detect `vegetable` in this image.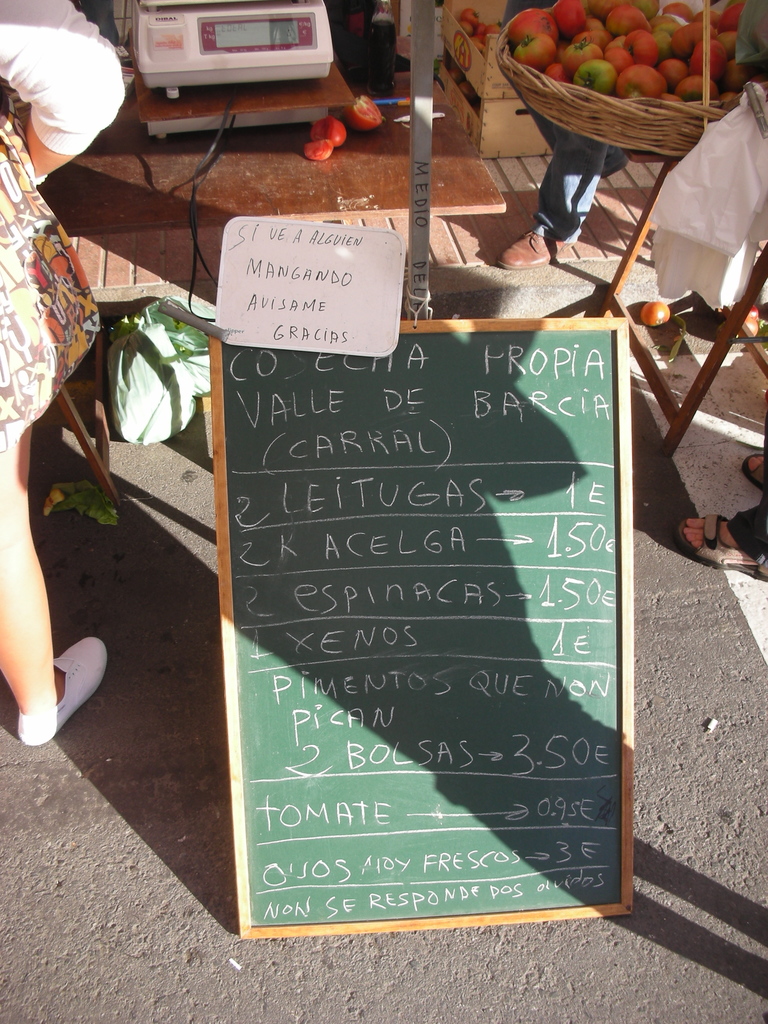
Detection: (643,299,669,326).
